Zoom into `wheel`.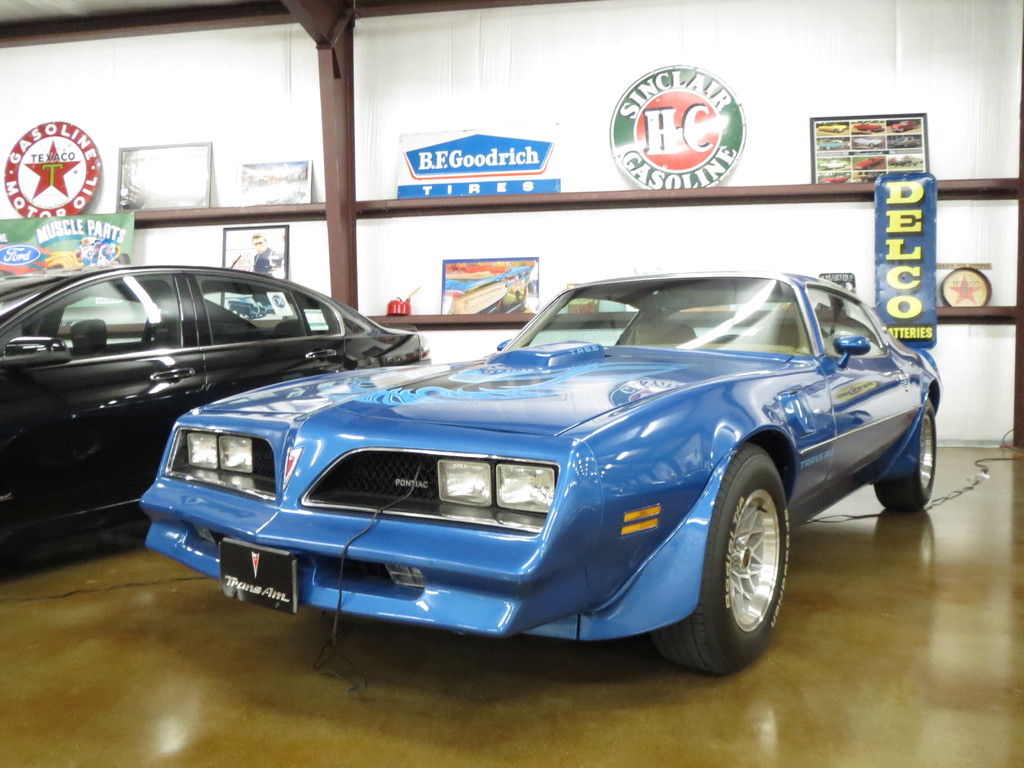
Zoom target: bbox=[691, 462, 803, 665].
